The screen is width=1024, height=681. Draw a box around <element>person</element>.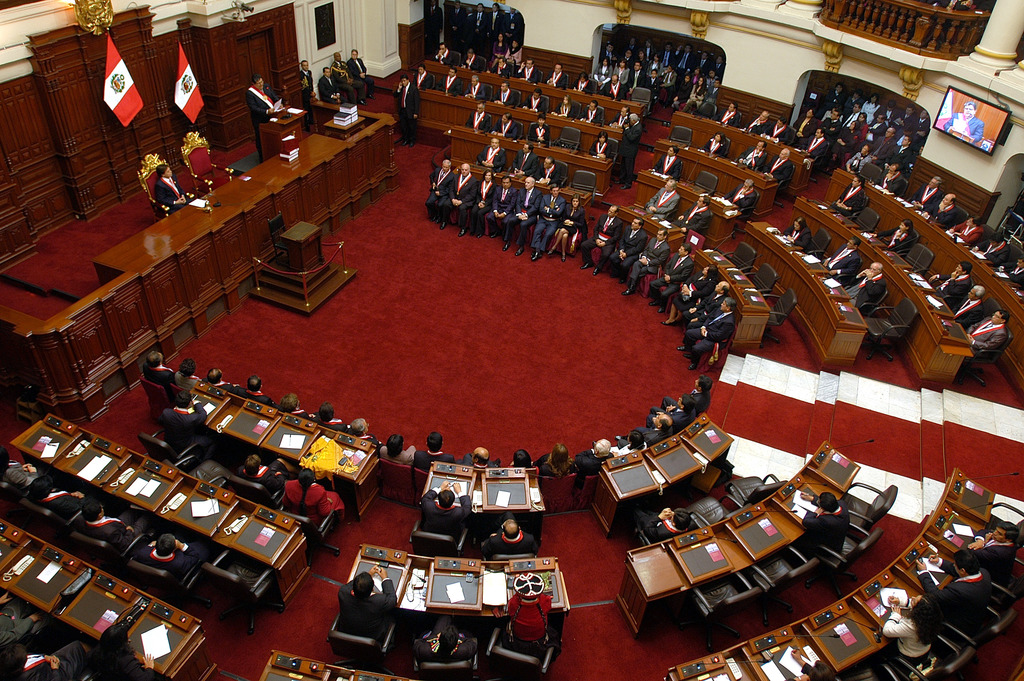
pyautogui.locateOnScreen(475, 135, 508, 170).
